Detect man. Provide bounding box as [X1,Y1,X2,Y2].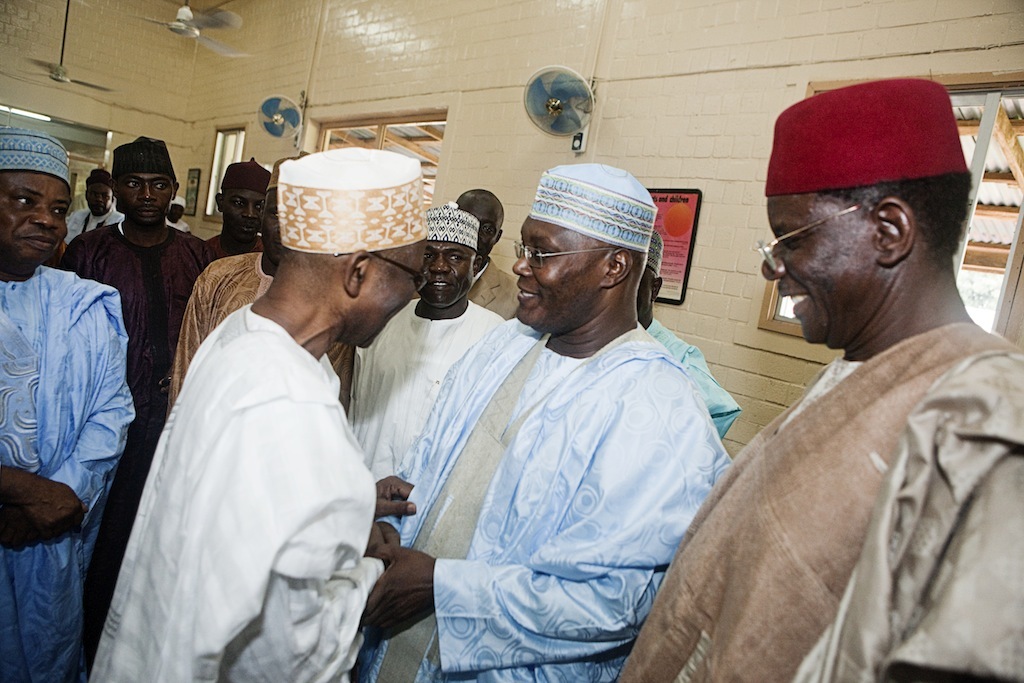
[203,153,276,260].
